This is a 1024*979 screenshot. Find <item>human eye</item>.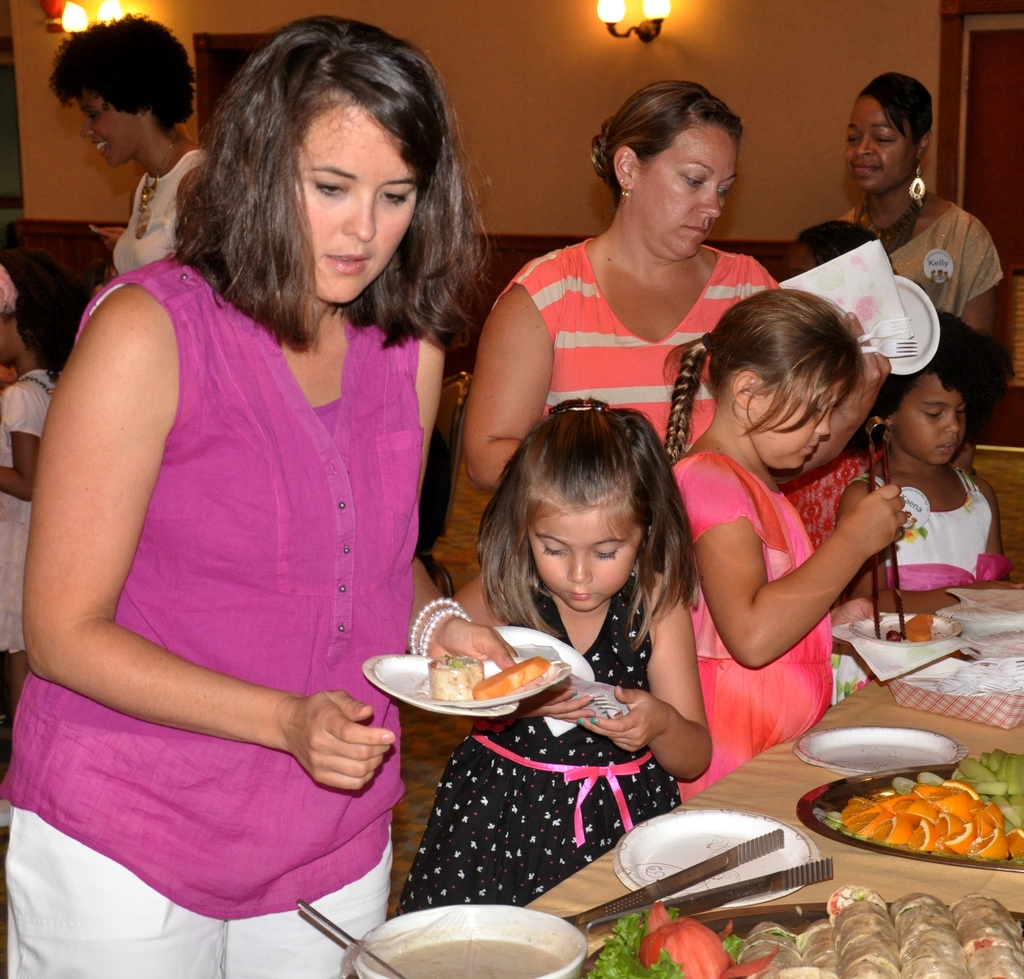
Bounding box: {"left": 803, "top": 403, "right": 827, "bottom": 419}.
